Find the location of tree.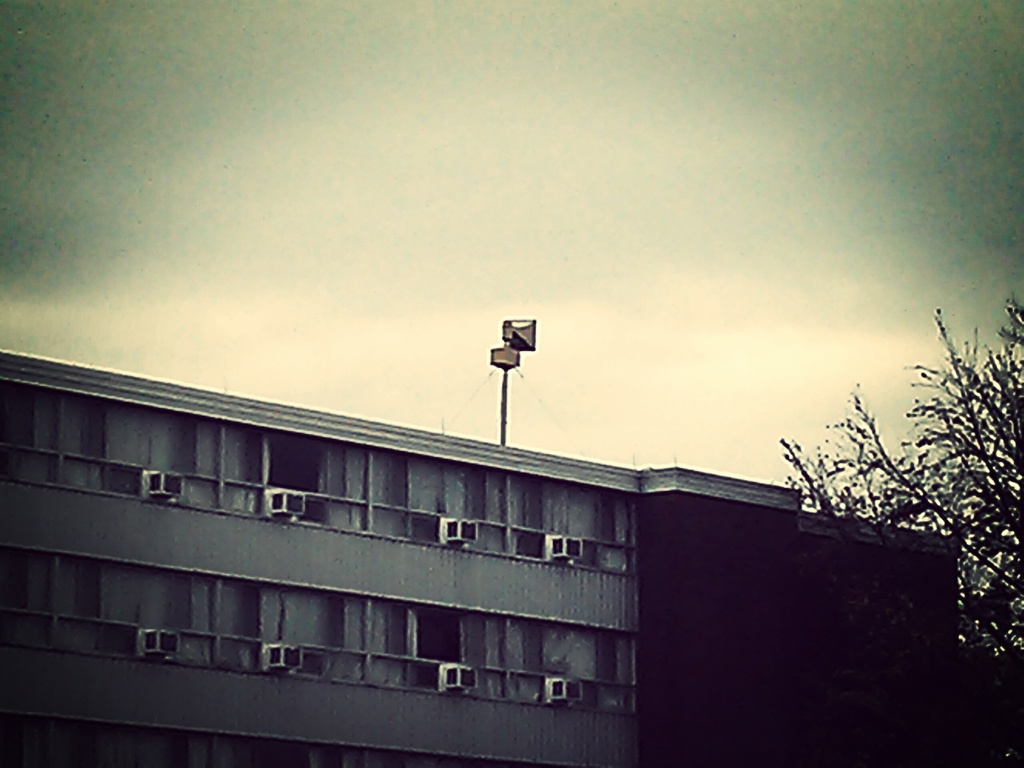
Location: <region>775, 294, 1023, 661</region>.
